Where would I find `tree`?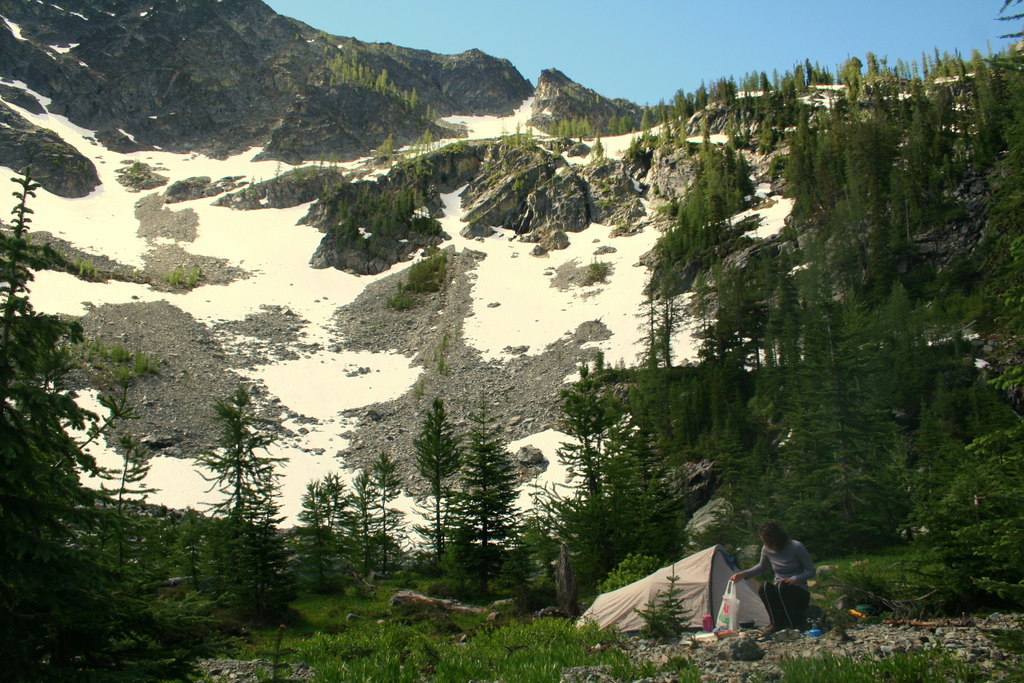
At BBox(676, 86, 700, 126).
